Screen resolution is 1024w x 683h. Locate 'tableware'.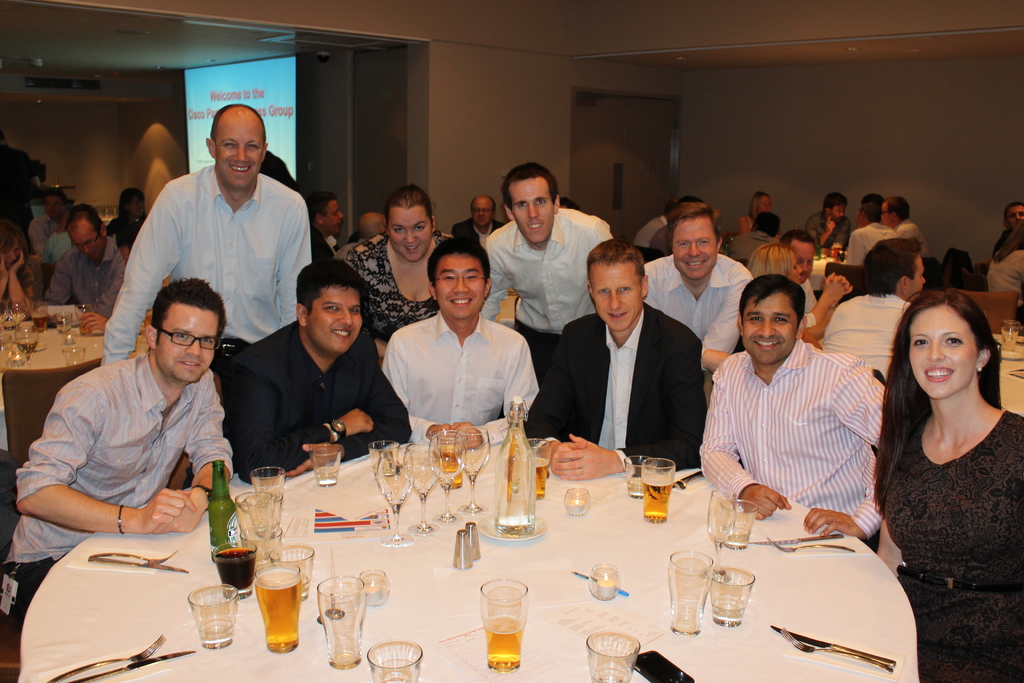
x1=1001, y1=315, x2=1018, y2=350.
